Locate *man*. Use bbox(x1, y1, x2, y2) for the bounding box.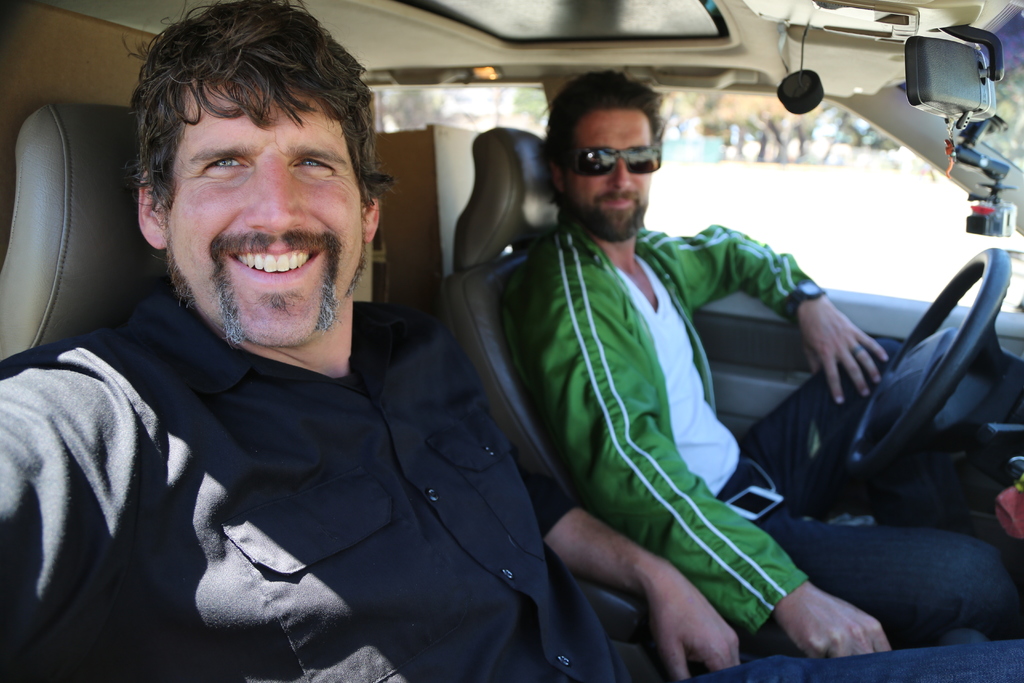
bbox(499, 72, 1023, 659).
